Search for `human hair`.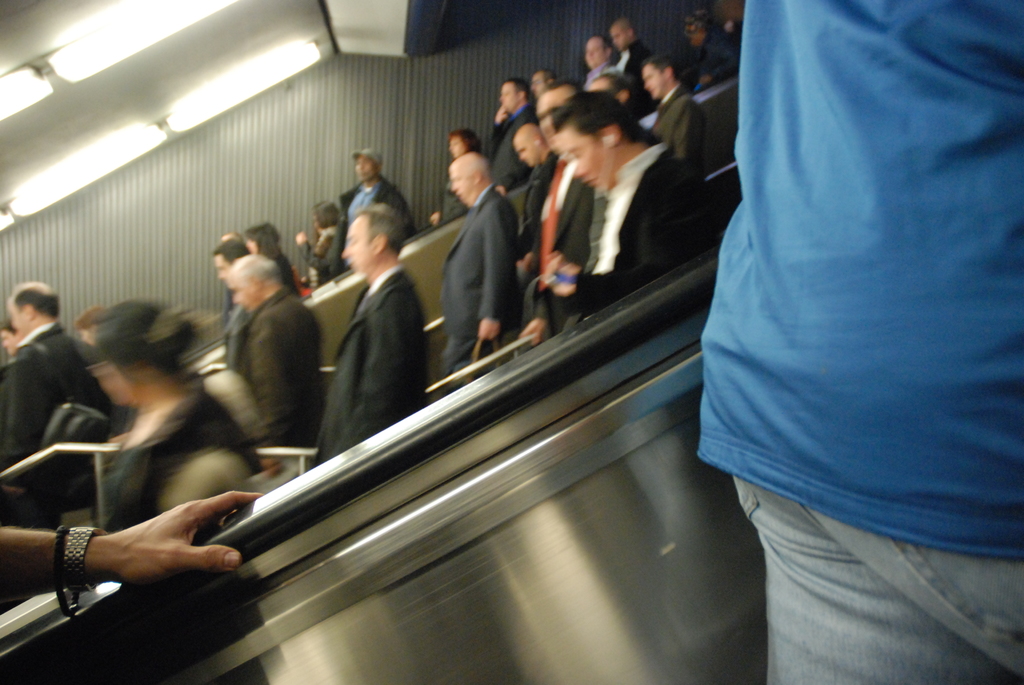
Found at (250,228,301,296).
